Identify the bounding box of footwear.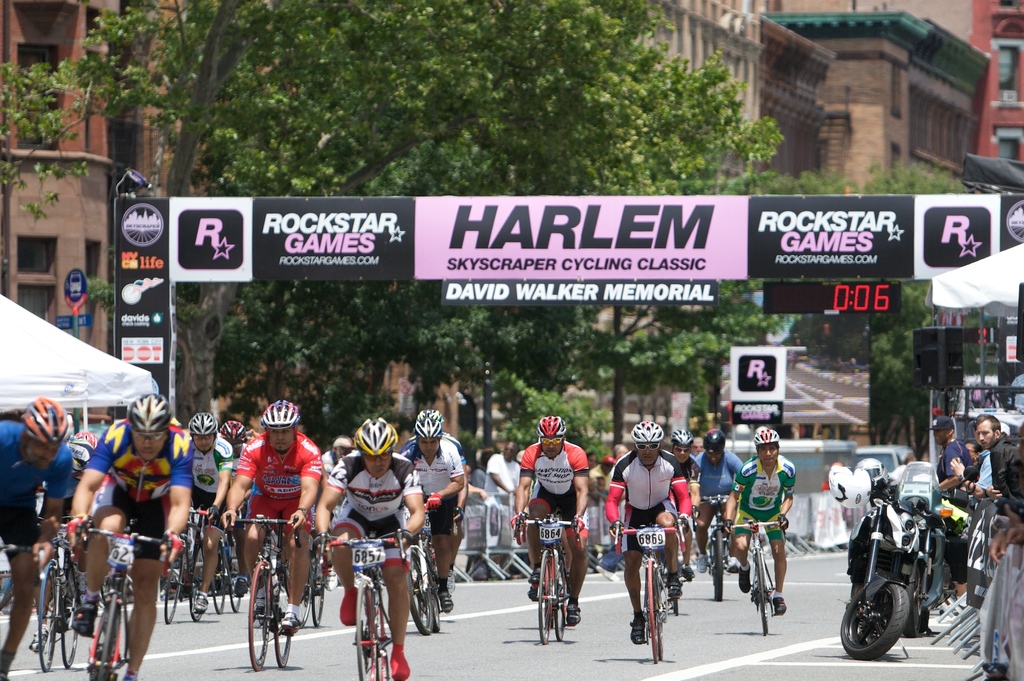
(564,604,581,629).
